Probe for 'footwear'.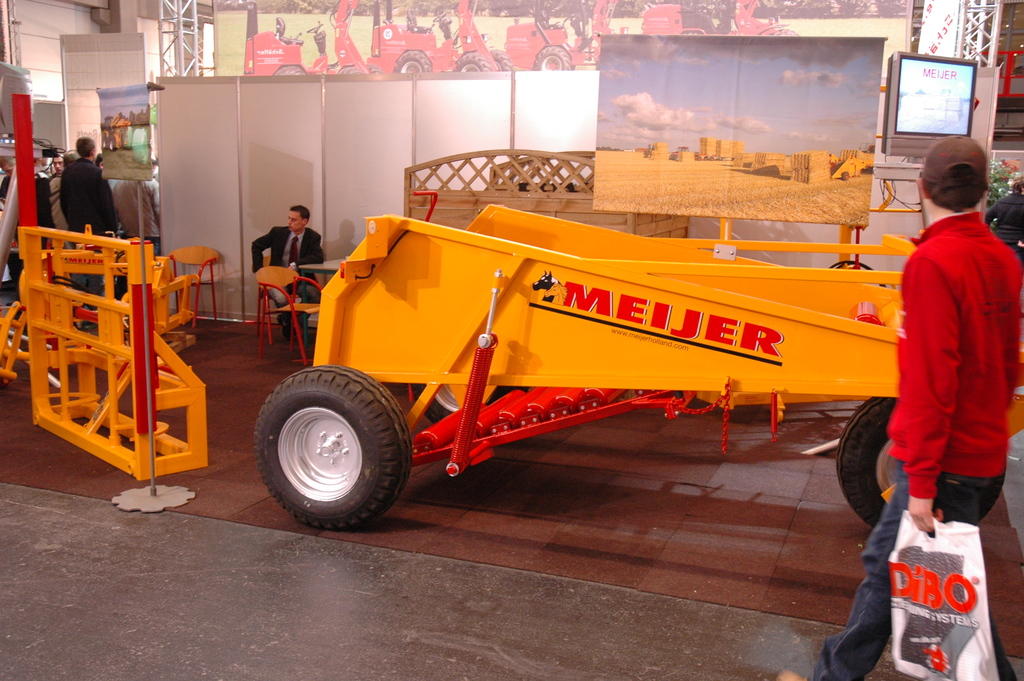
Probe result: x1=769 y1=667 x2=810 y2=680.
